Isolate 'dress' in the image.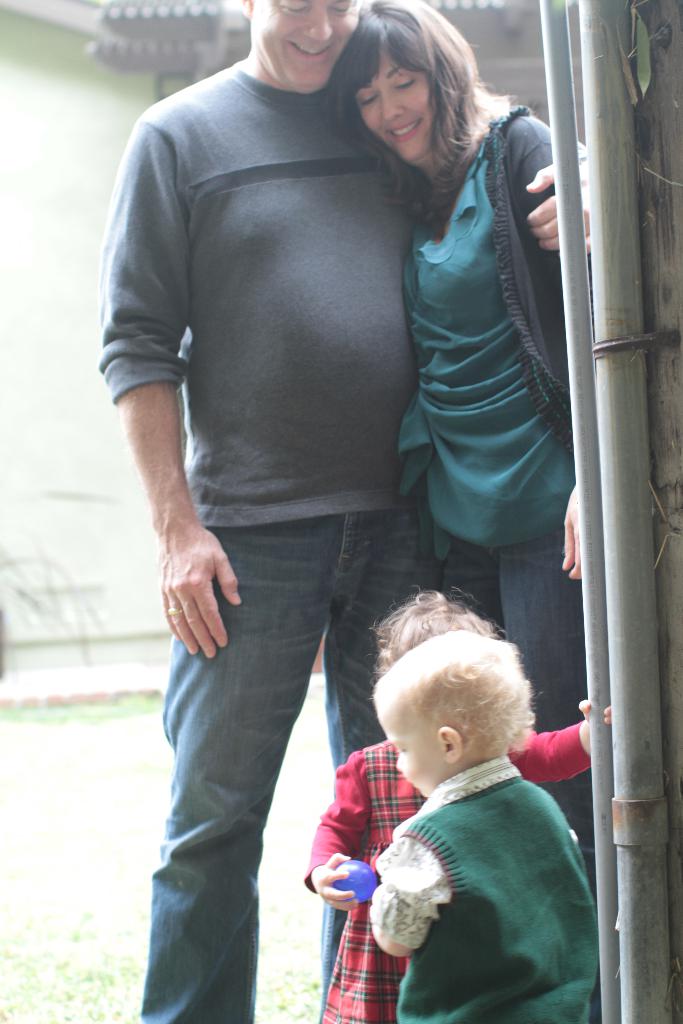
Isolated region: bbox=(299, 717, 593, 1023).
